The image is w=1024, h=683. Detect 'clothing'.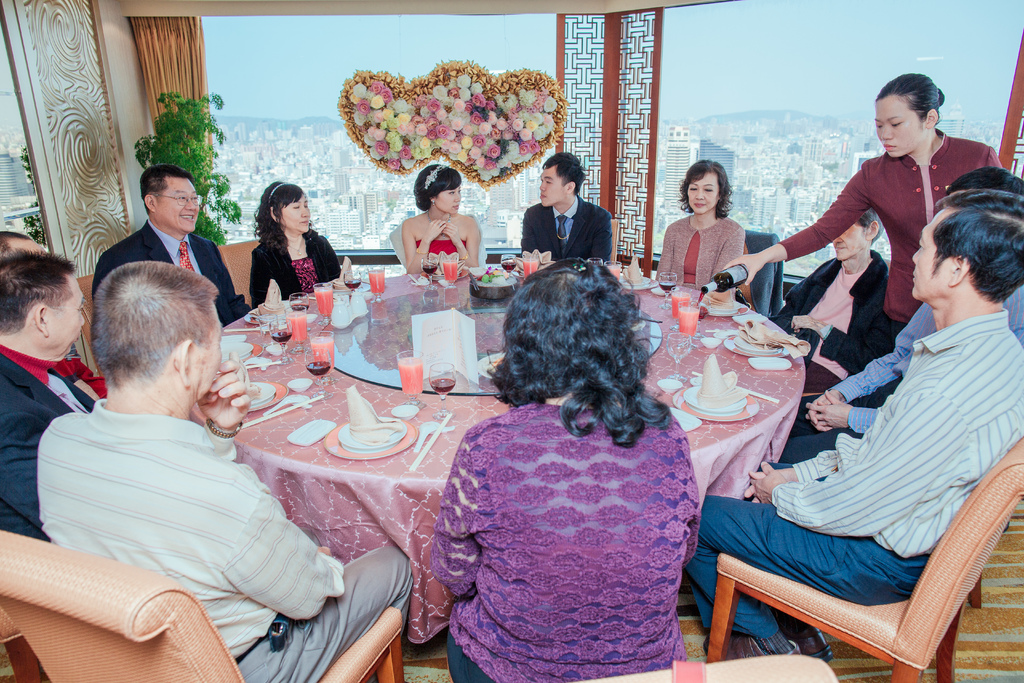
Detection: (433, 363, 691, 682).
